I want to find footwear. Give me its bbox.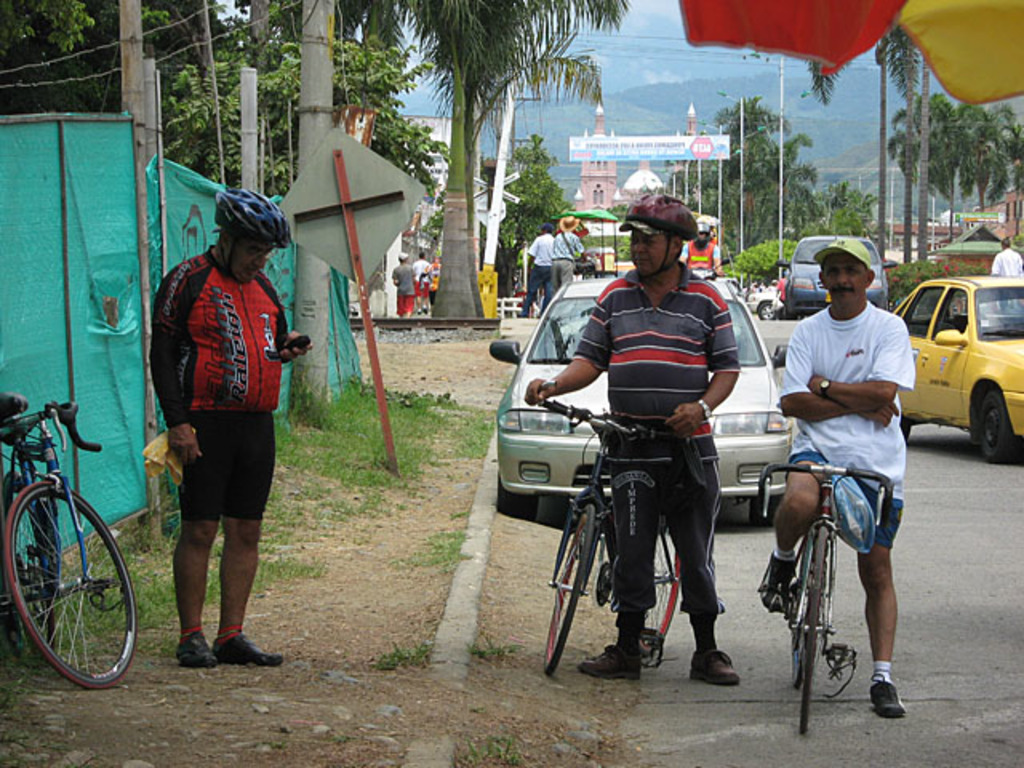
758/544/782/606.
